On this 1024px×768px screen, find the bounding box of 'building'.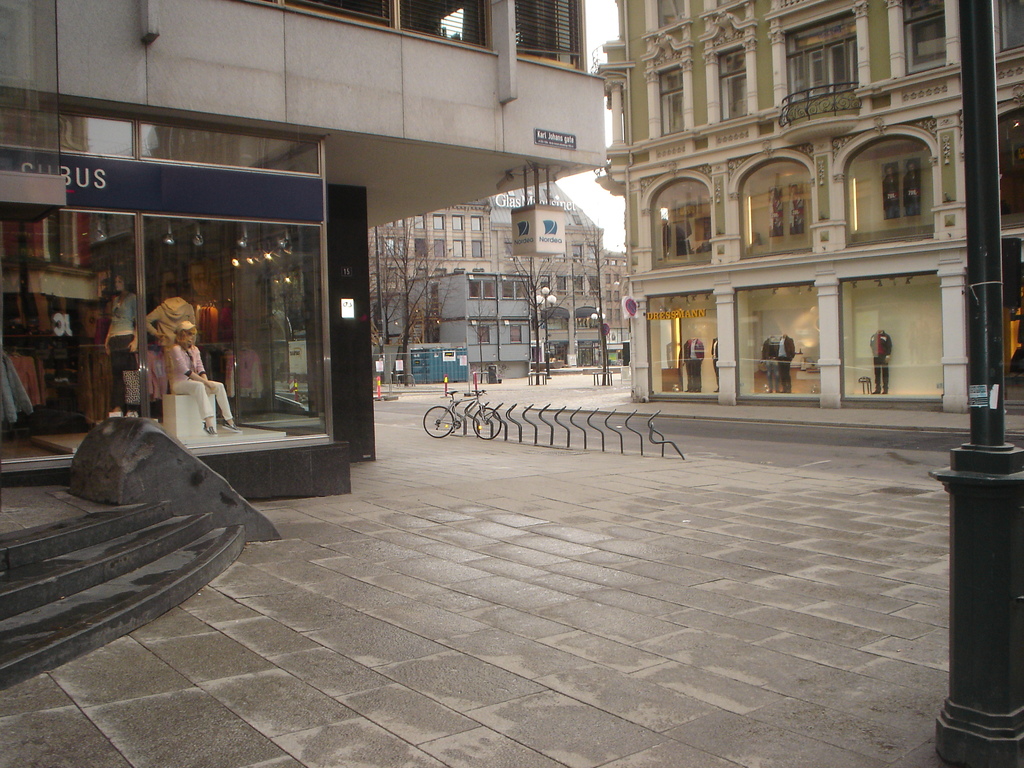
Bounding box: region(598, 2, 1023, 416).
